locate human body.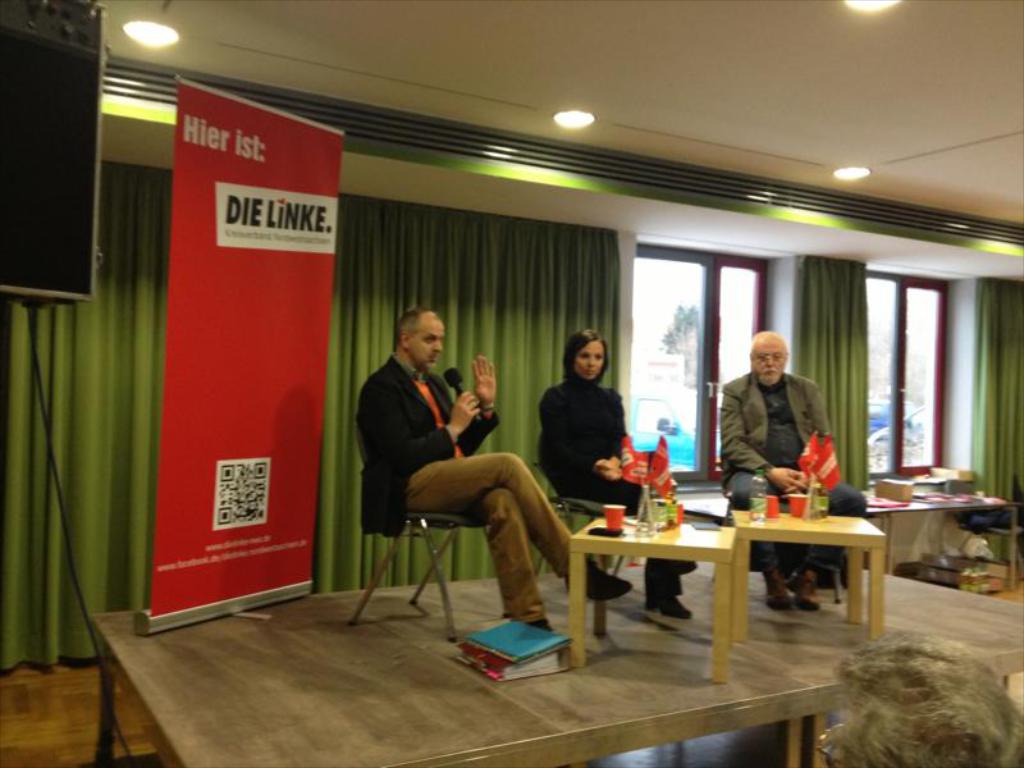
Bounding box: left=719, top=330, right=864, bottom=604.
